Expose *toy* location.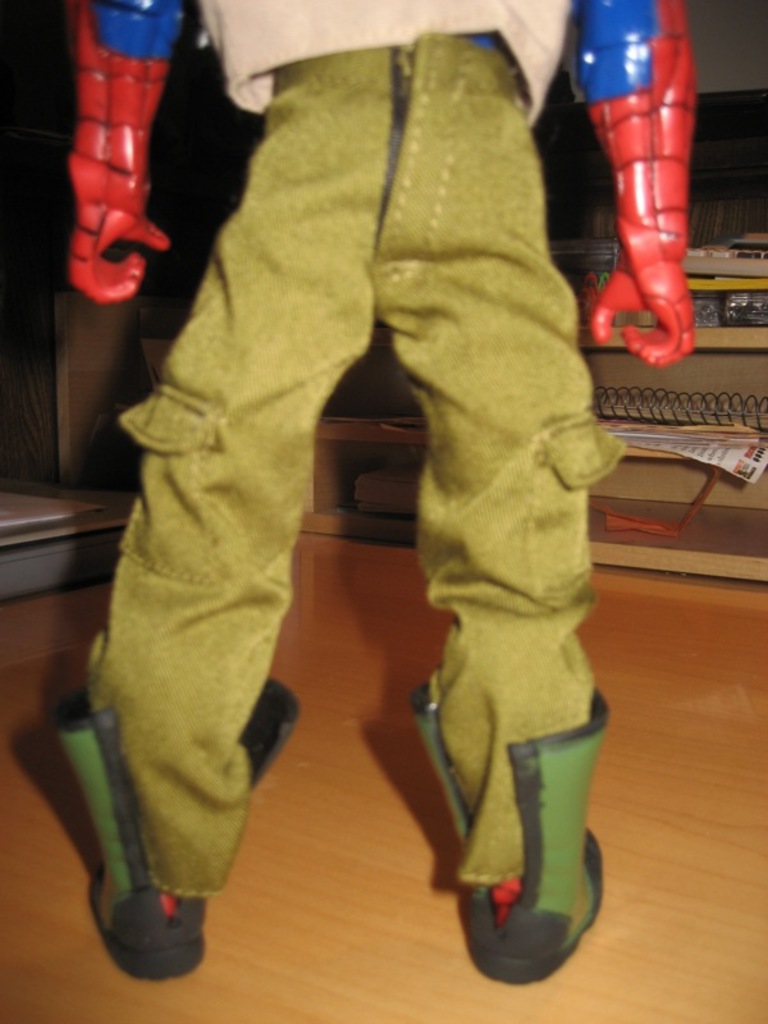
Exposed at [37, 0, 710, 987].
